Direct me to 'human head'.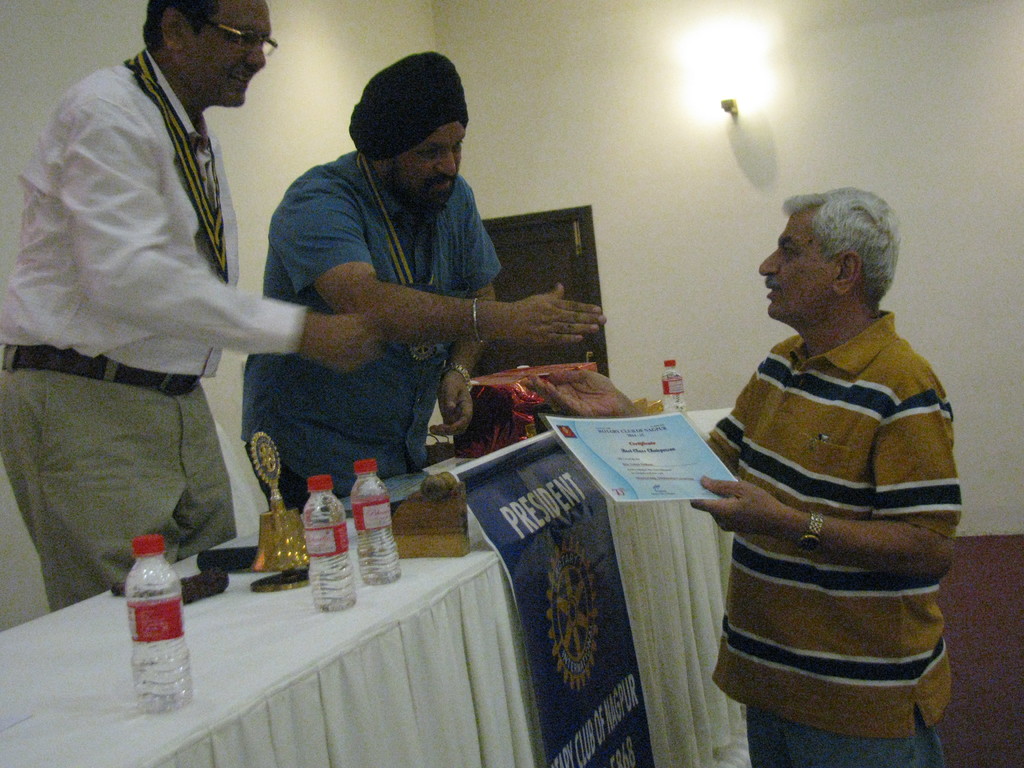
Direction: 761:180:902:348.
